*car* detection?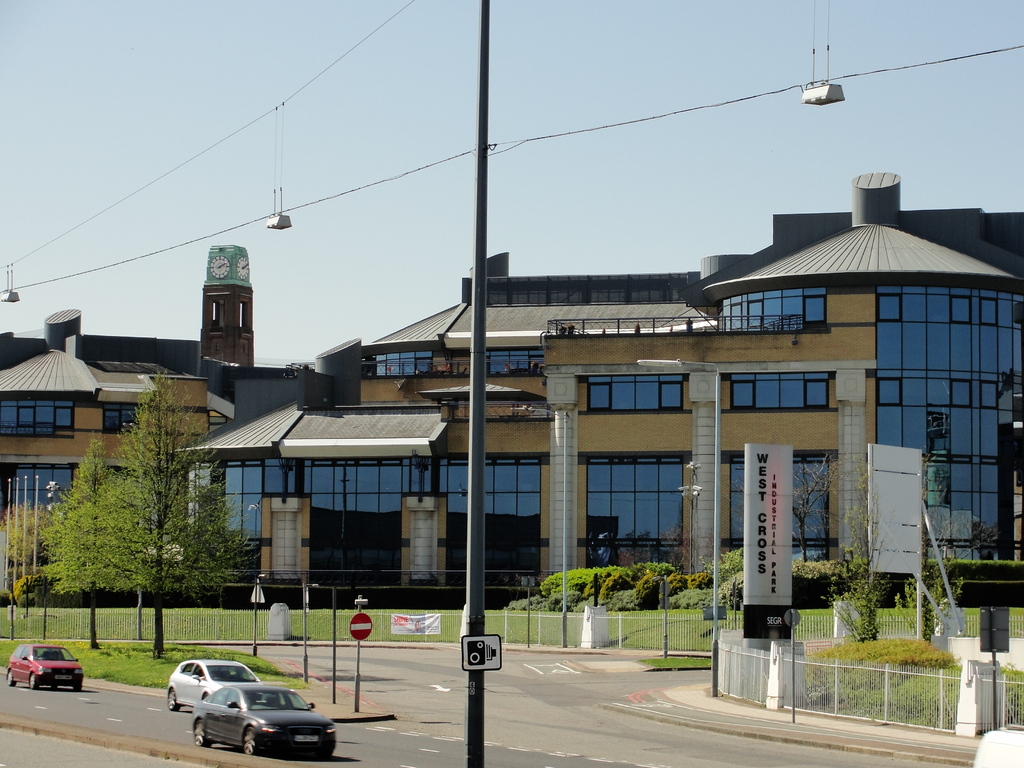
l=162, t=659, r=256, b=708
